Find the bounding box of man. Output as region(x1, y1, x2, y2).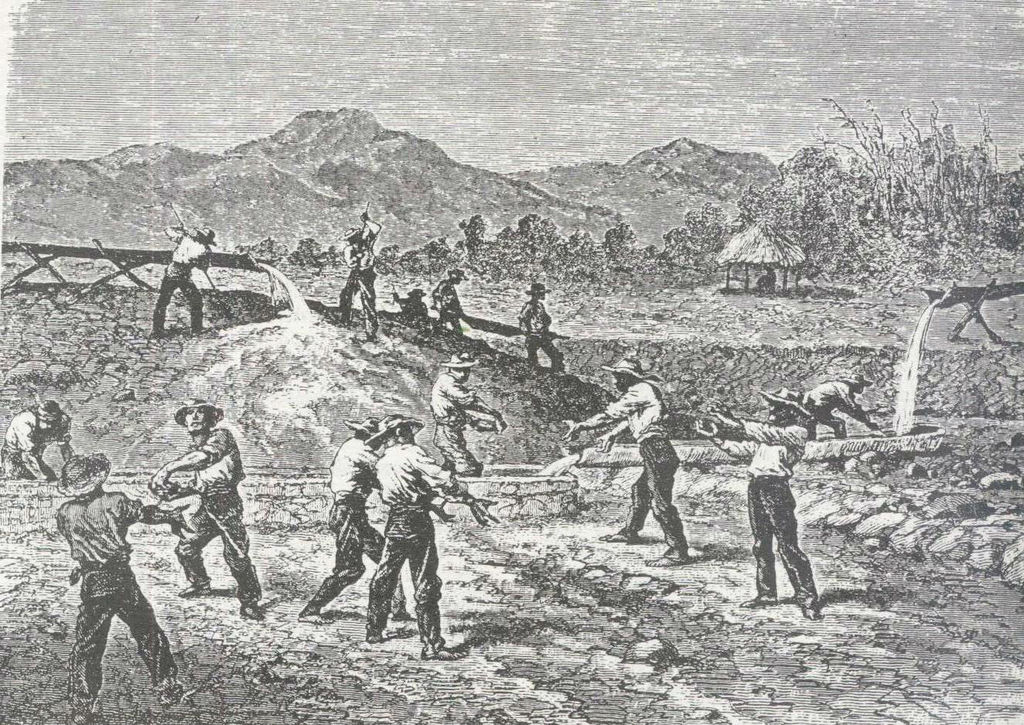
region(0, 402, 78, 484).
